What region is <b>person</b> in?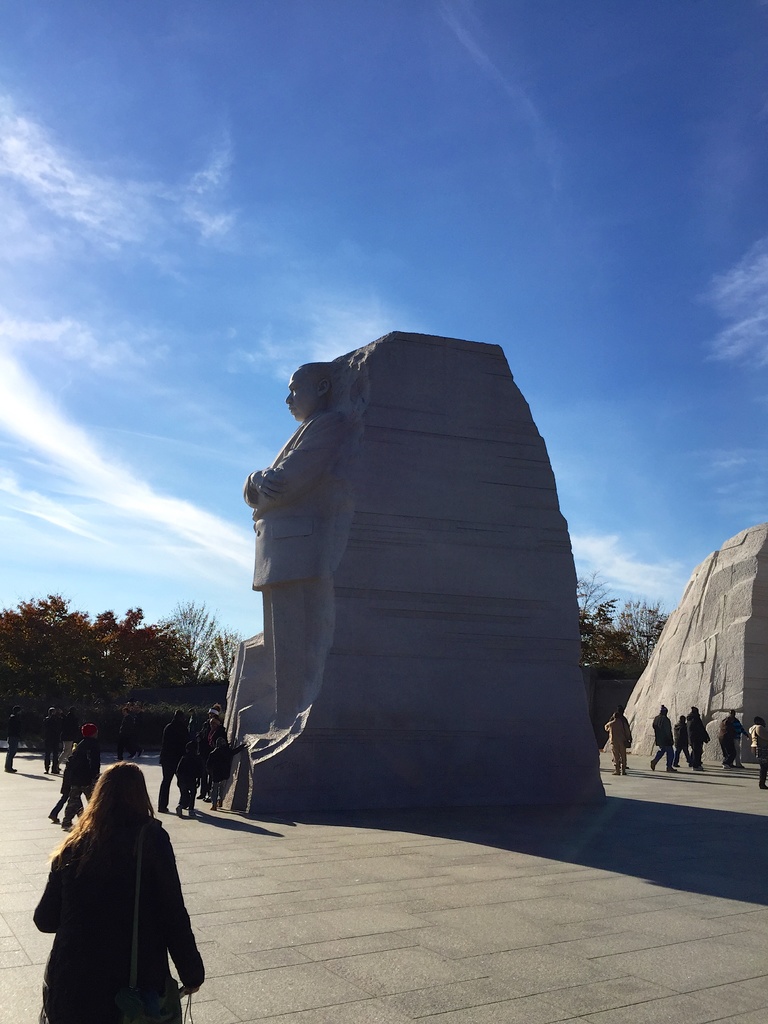
(left=715, top=713, right=741, bottom=769).
